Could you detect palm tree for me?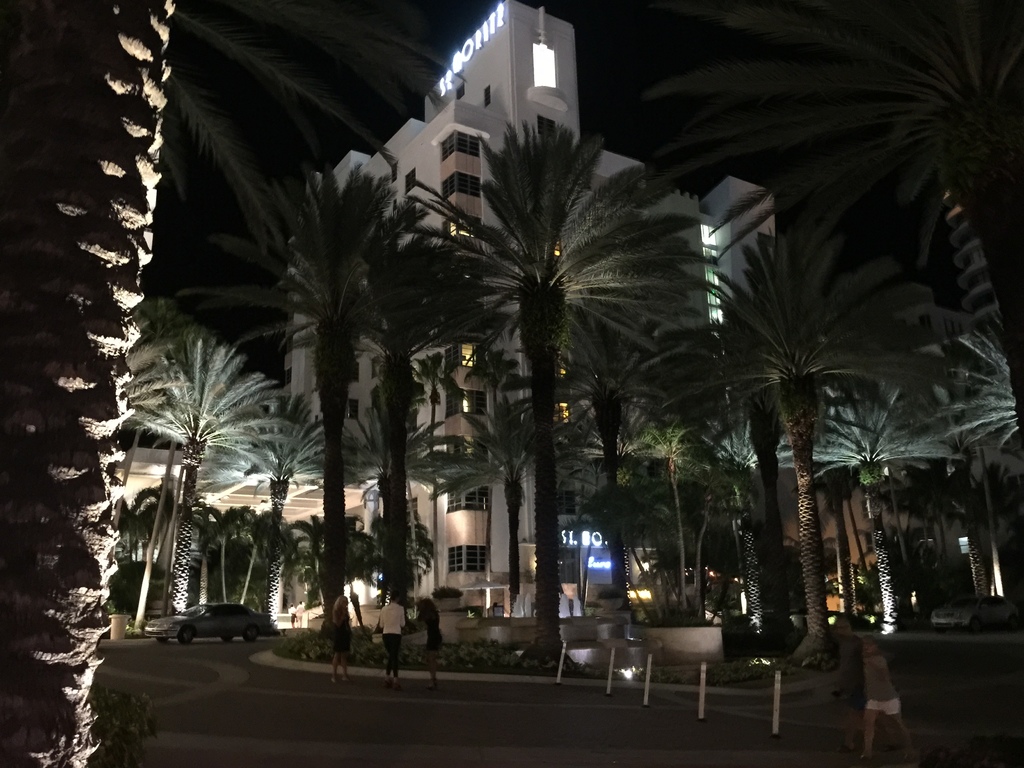
Detection result: x1=793, y1=362, x2=885, y2=723.
